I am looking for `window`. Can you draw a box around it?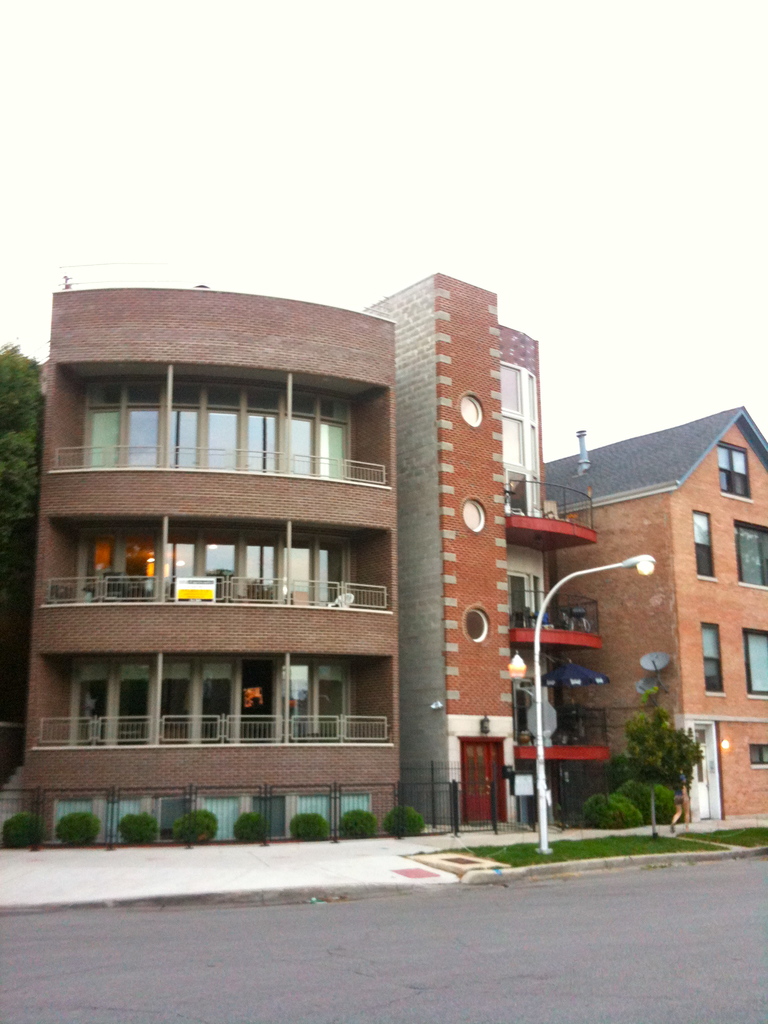
Sure, the bounding box is [left=717, top=442, right=756, bottom=503].
